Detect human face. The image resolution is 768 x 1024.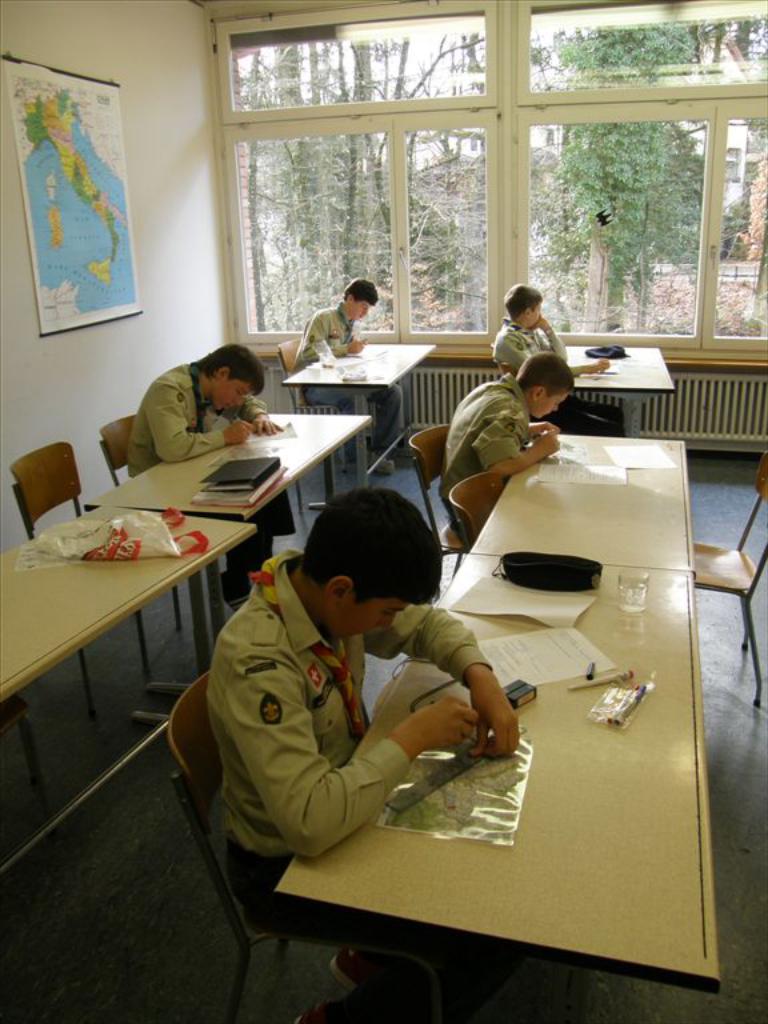
537:389:569:415.
